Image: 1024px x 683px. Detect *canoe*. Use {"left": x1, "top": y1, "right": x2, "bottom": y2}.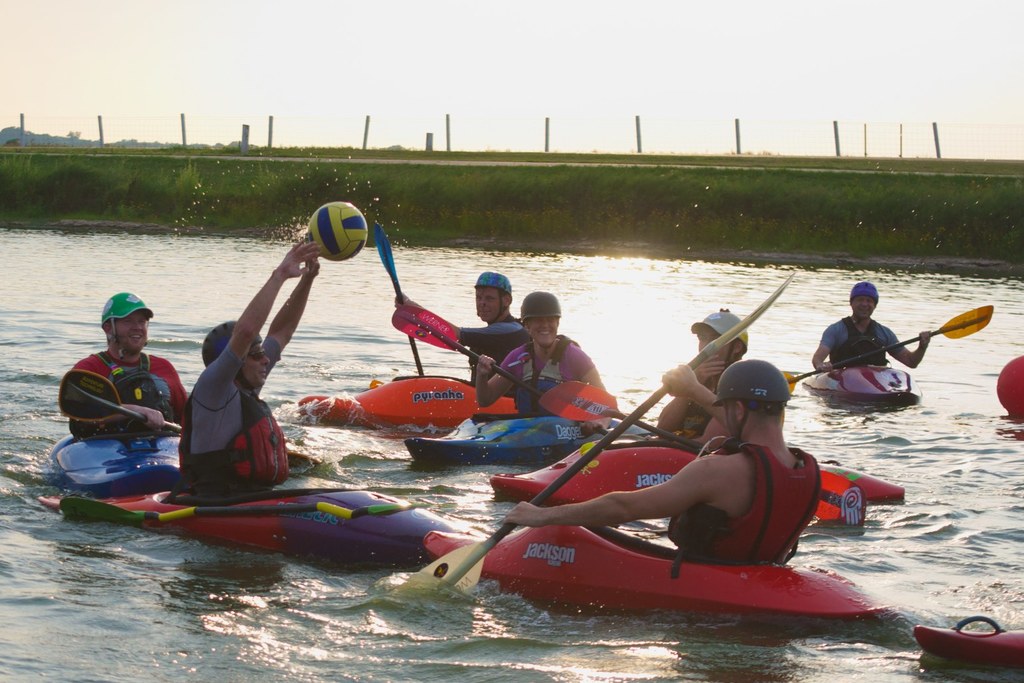
{"left": 289, "top": 376, "right": 603, "bottom": 443}.
